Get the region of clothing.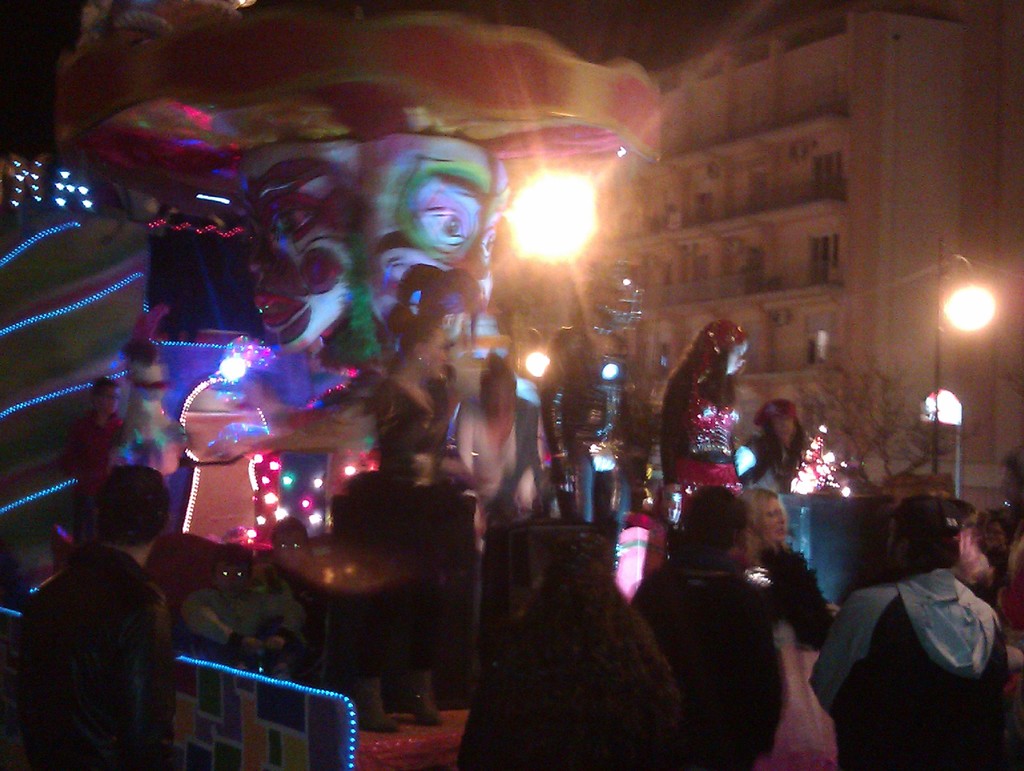
(left=735, top=438, right=844, bottom=512).
